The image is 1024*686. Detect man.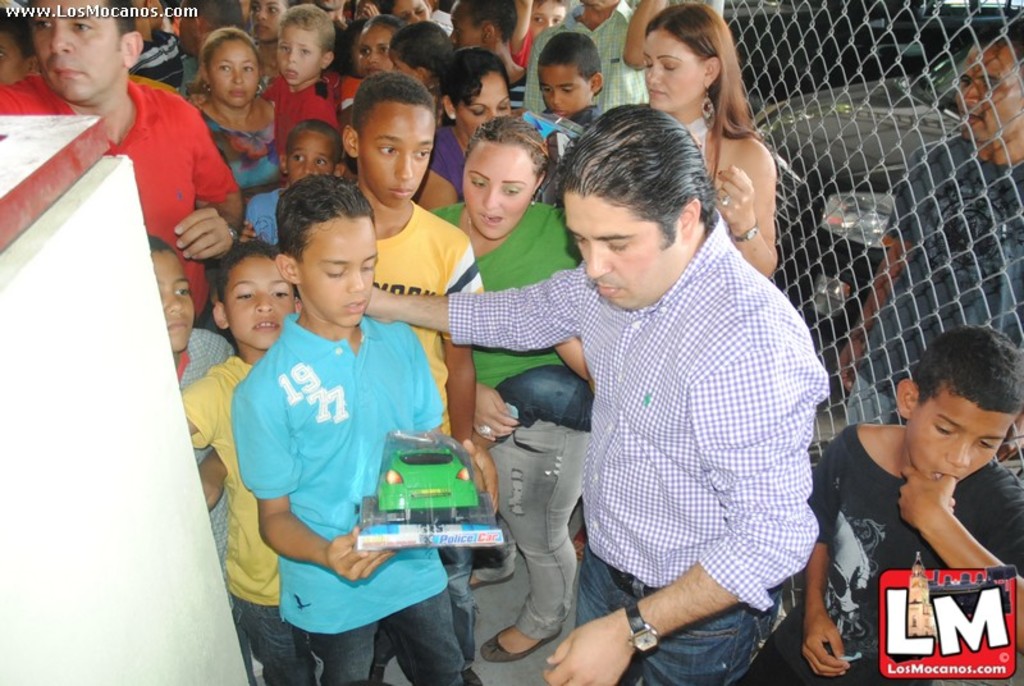
Detection: x1=433 y1=84 x2=850 y2=673.
